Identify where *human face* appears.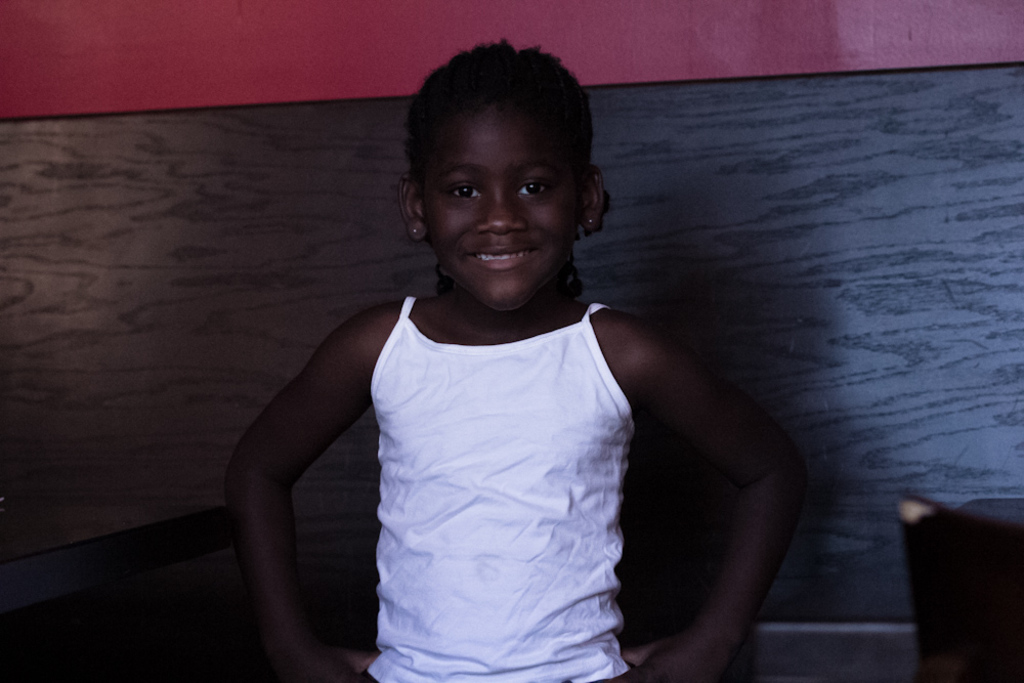
Appears at <box>423,109,578,316</box>.
